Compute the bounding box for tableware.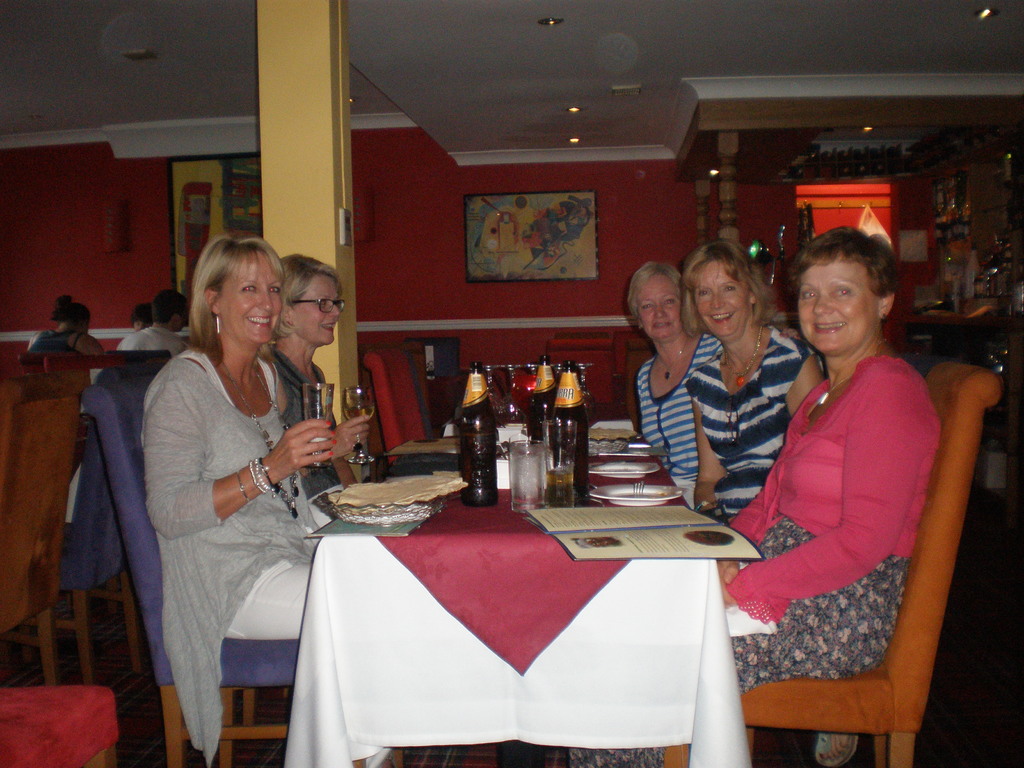
(511,440,553,516).
